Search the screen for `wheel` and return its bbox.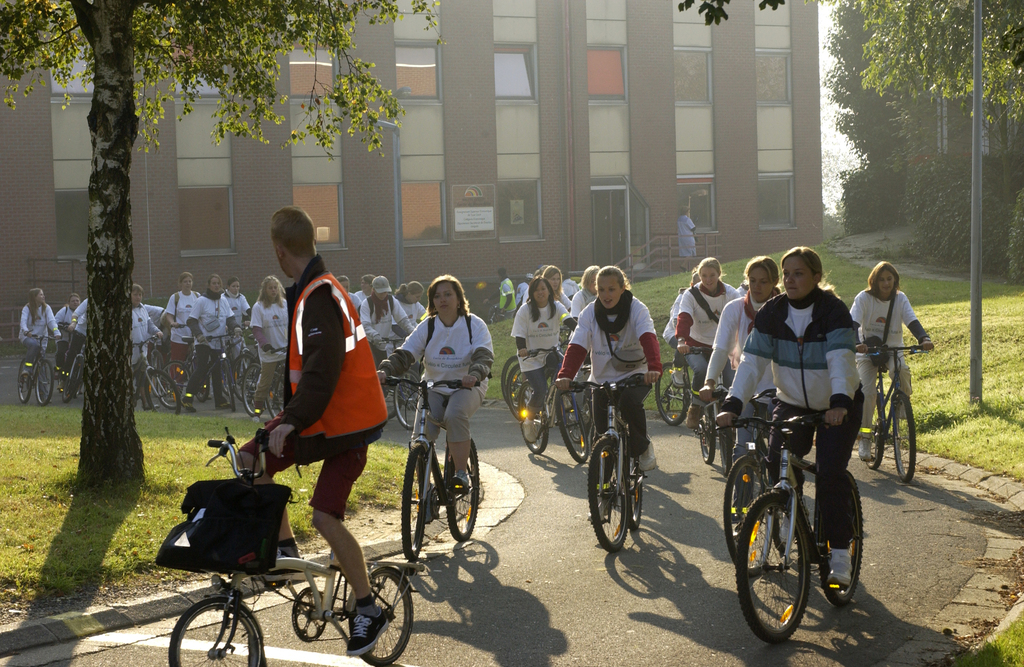
Found: locate(733, 496, 808, 643).
